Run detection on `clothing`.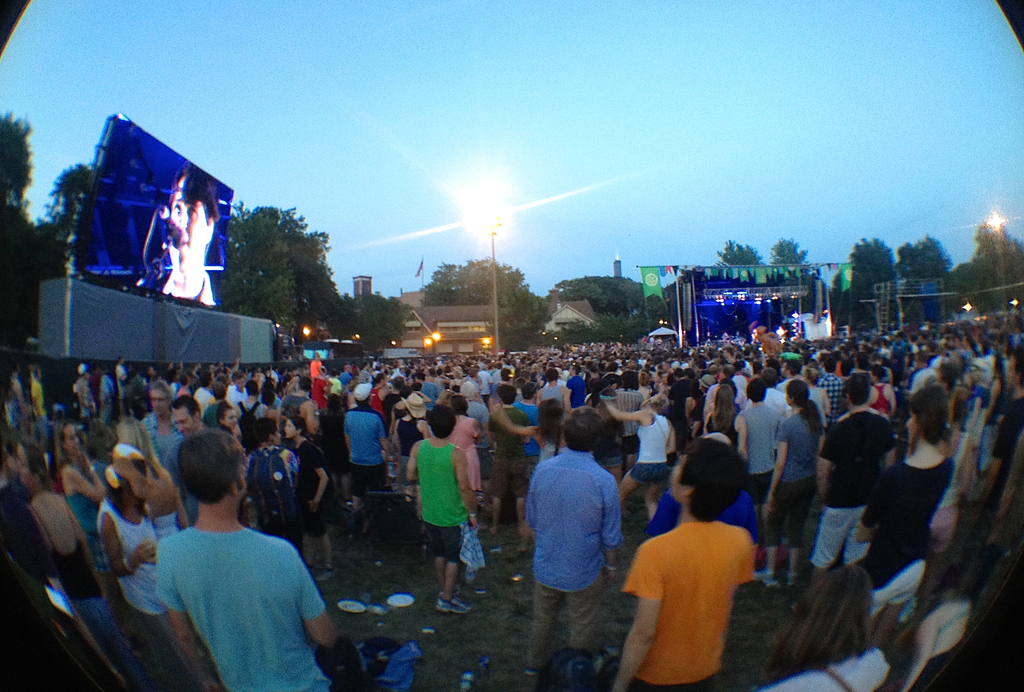
Result: box=[539, 380, 564, 399].
